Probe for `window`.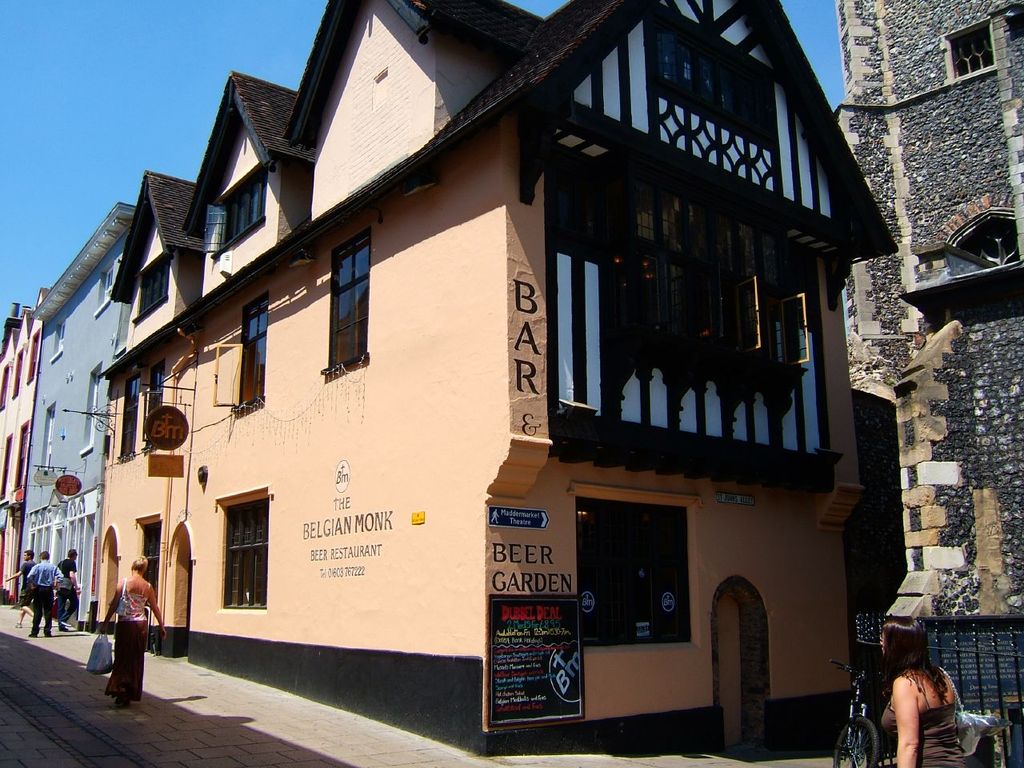
Probe result: (left=135, top=255, right=170, bottom=322).
